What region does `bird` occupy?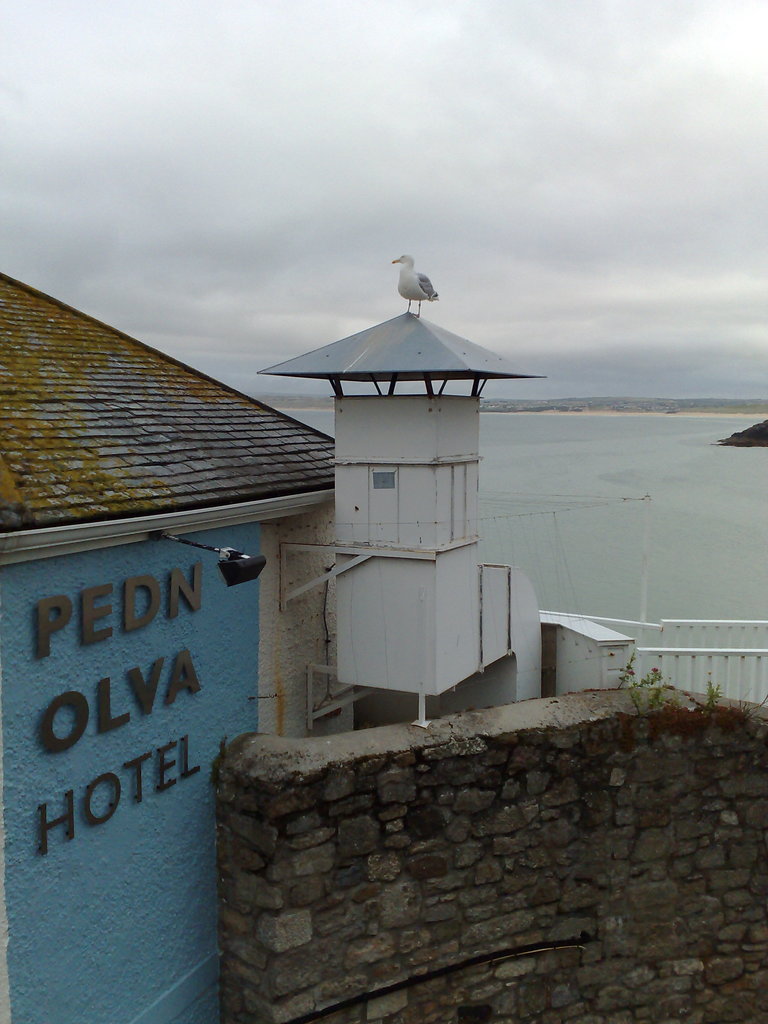
(383,245,446,322).
